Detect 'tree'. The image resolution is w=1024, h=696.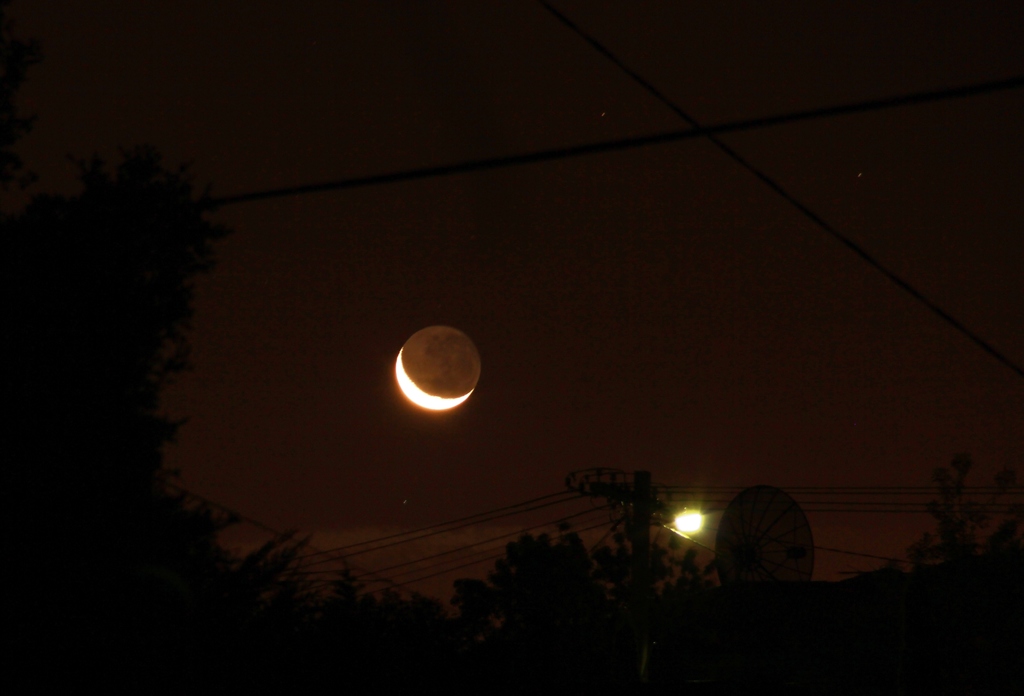
[445,470,724,695].
